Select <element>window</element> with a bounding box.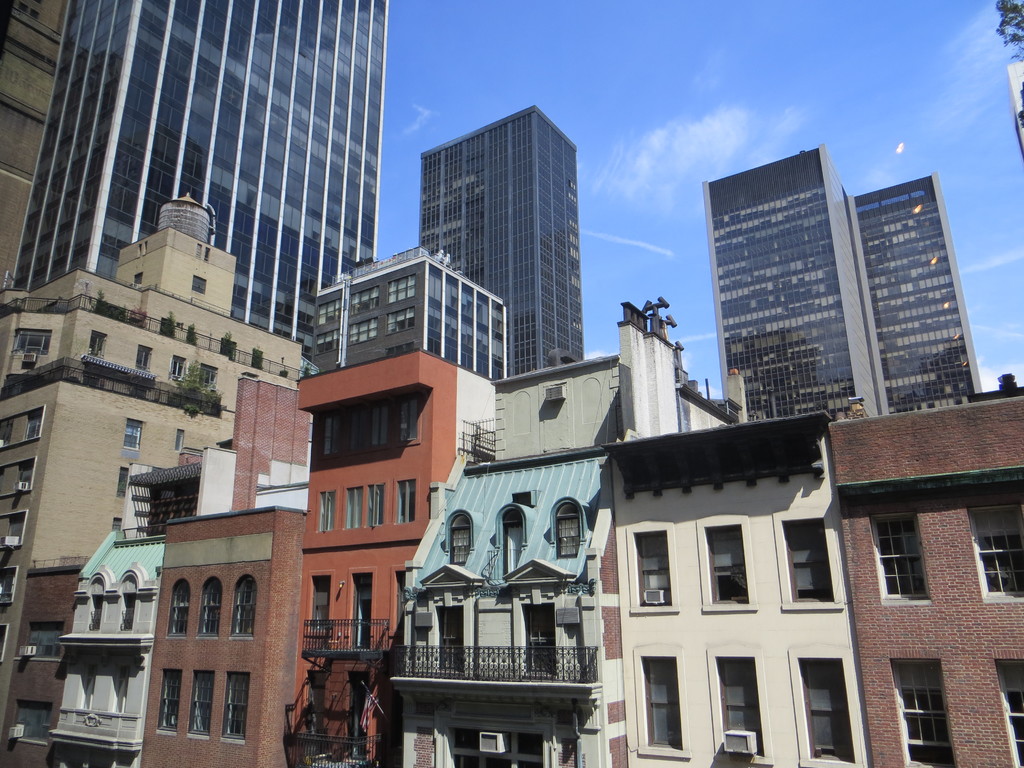
box(317, 414, 338, 457).
